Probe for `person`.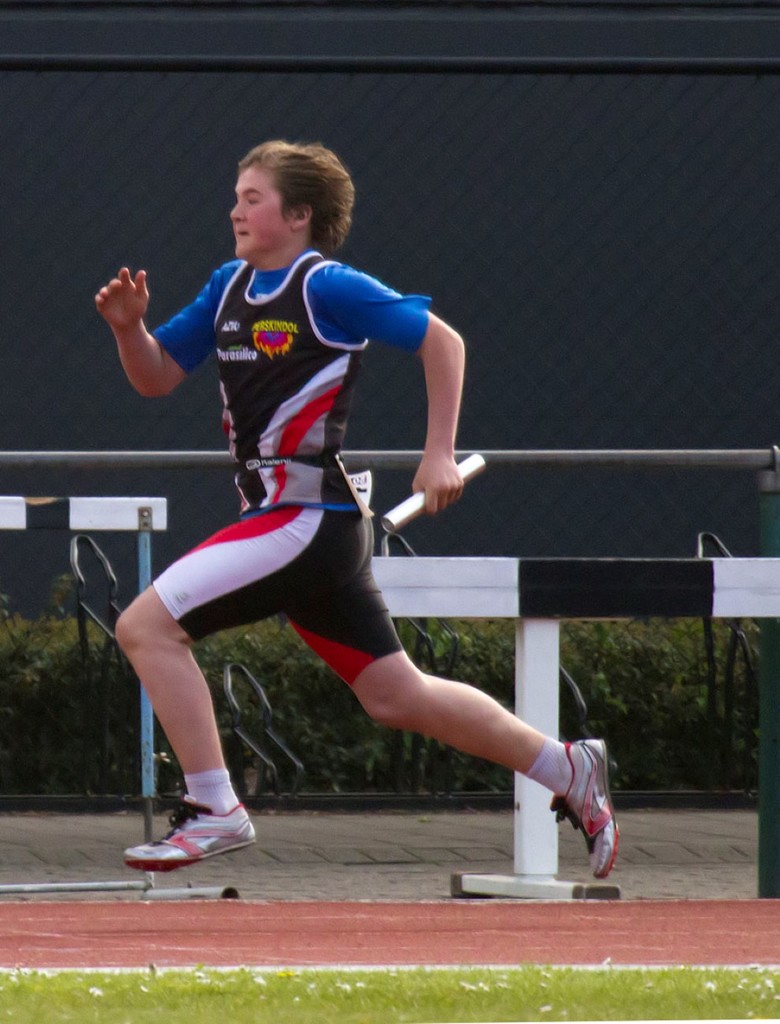
Probe result: rect(71, 135, 526, 893).
